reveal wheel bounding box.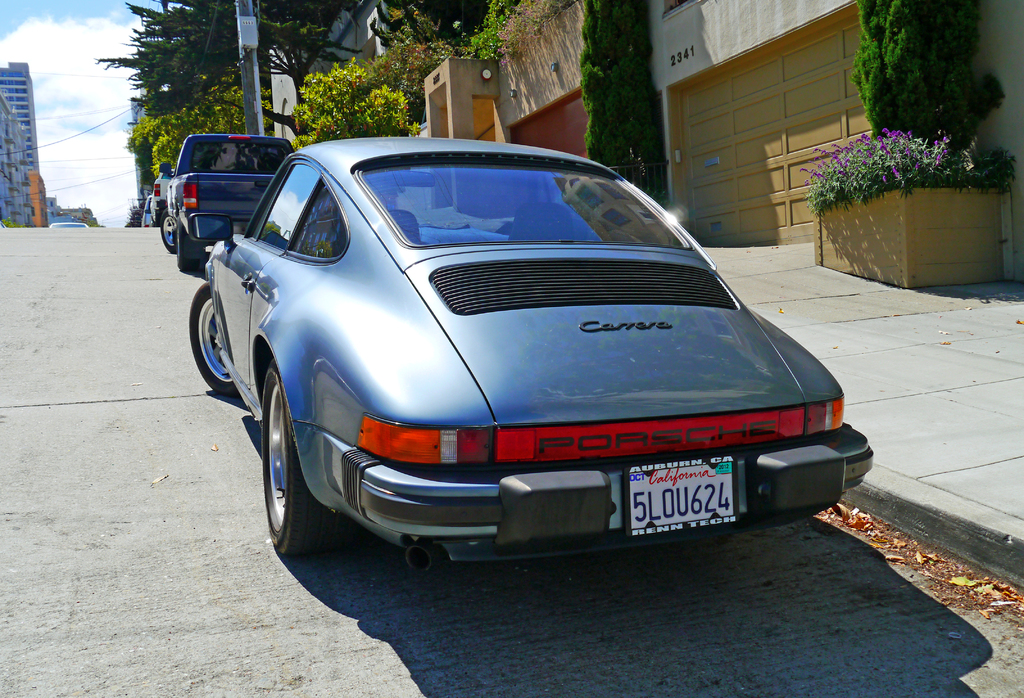
Revealed: rect(244, 342, 325, 560).
